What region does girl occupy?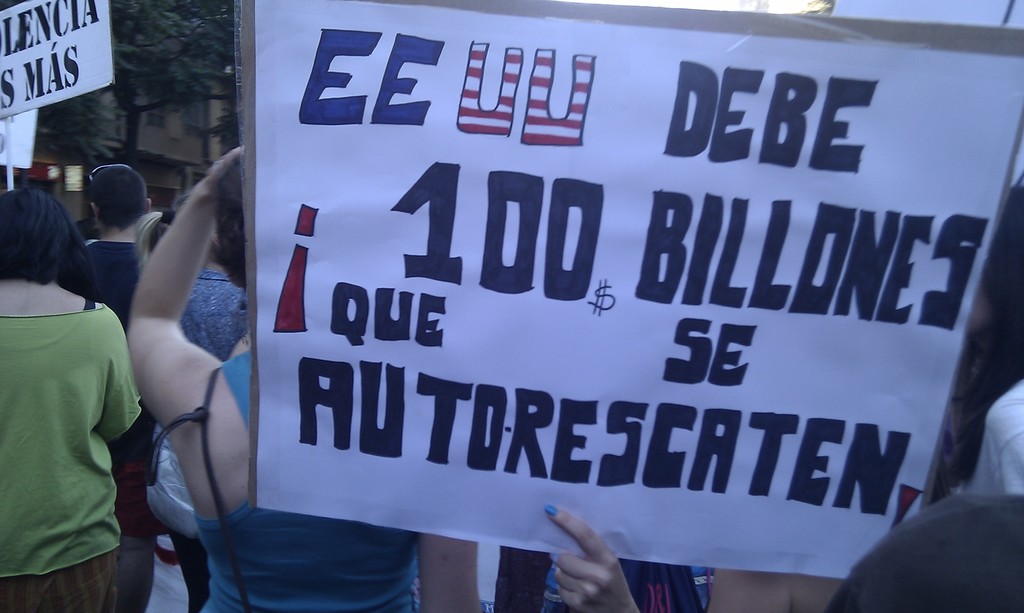
(122, 145, 432, 612).
